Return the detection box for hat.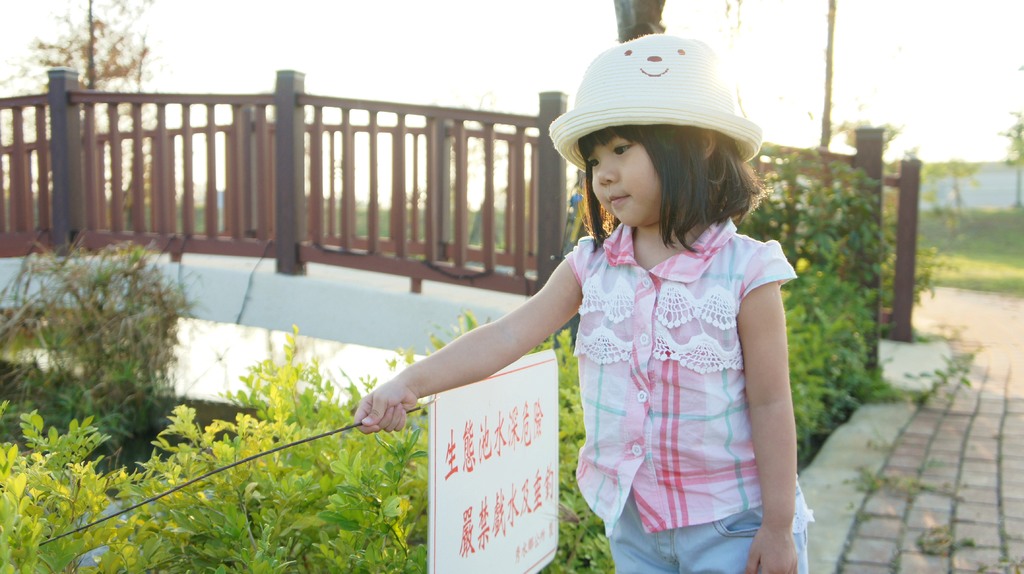
(x1=544, y1=30, x2=764, y2=168).
